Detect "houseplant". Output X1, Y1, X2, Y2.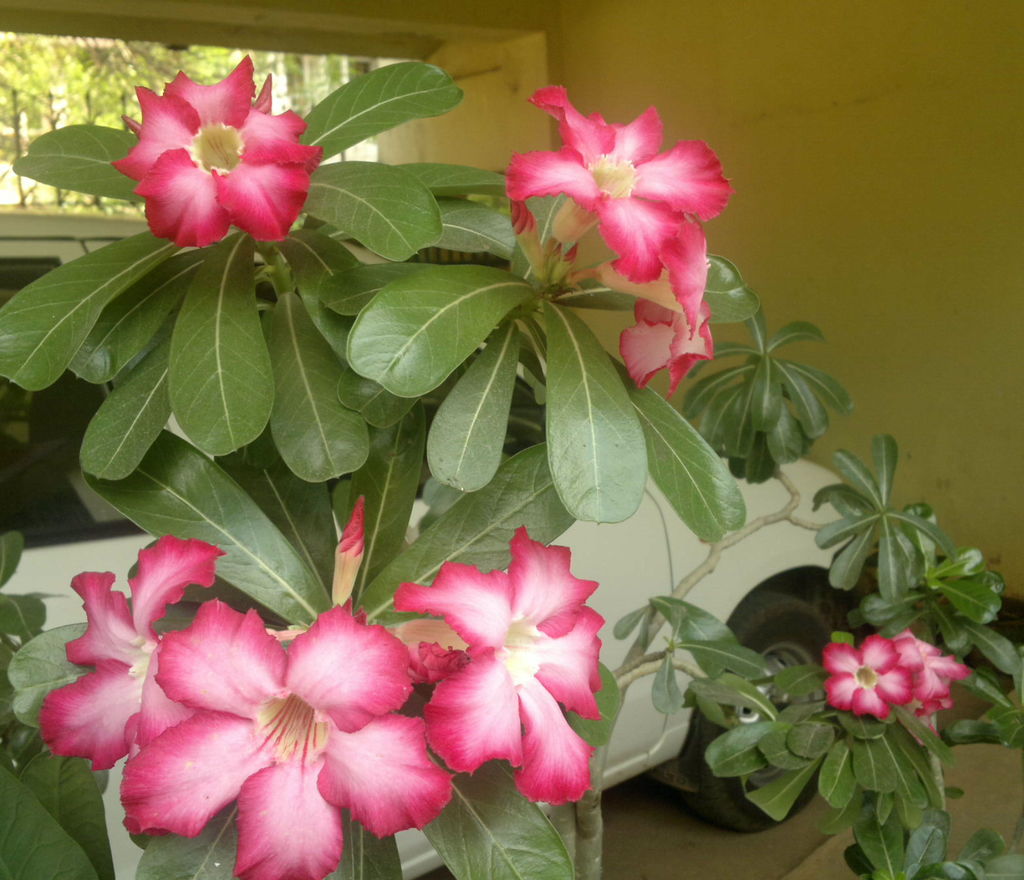
0, 60, 1023, 879.
